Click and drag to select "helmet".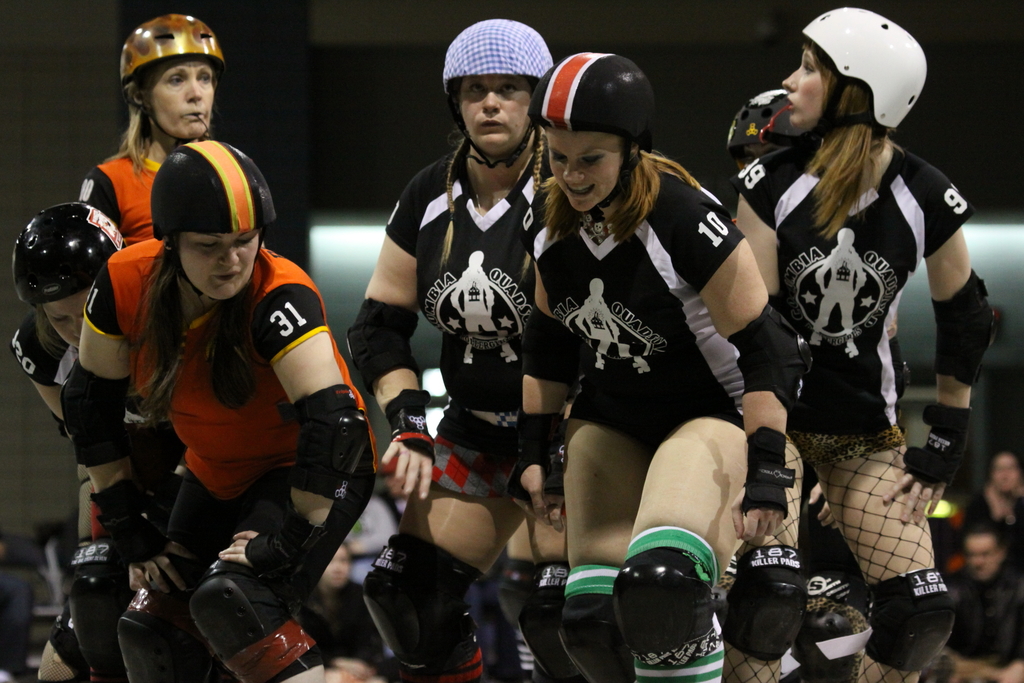
Selection: 115:9:243:81.
